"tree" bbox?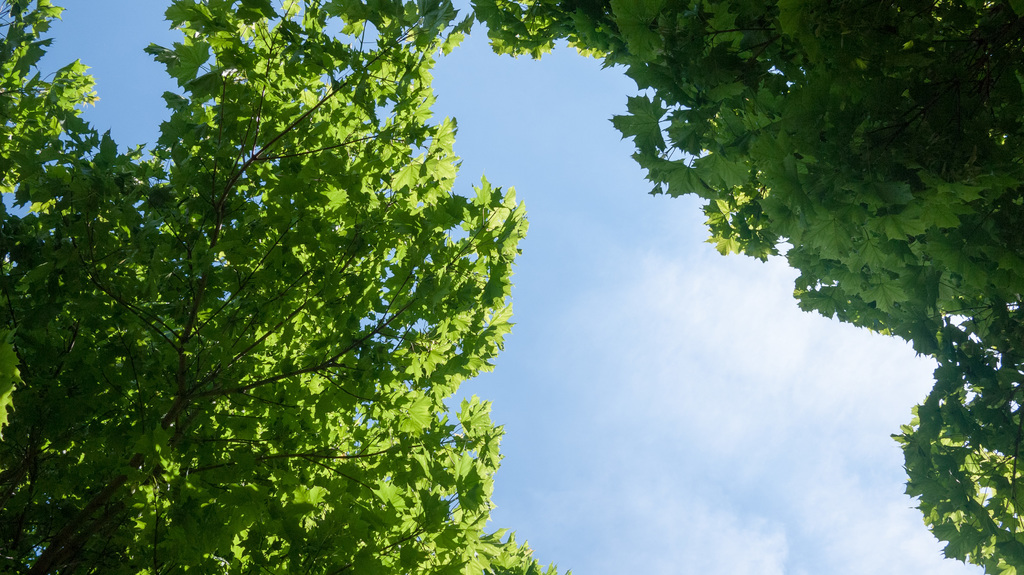
<bbox>311, 0, 1023, 571</bbox>
